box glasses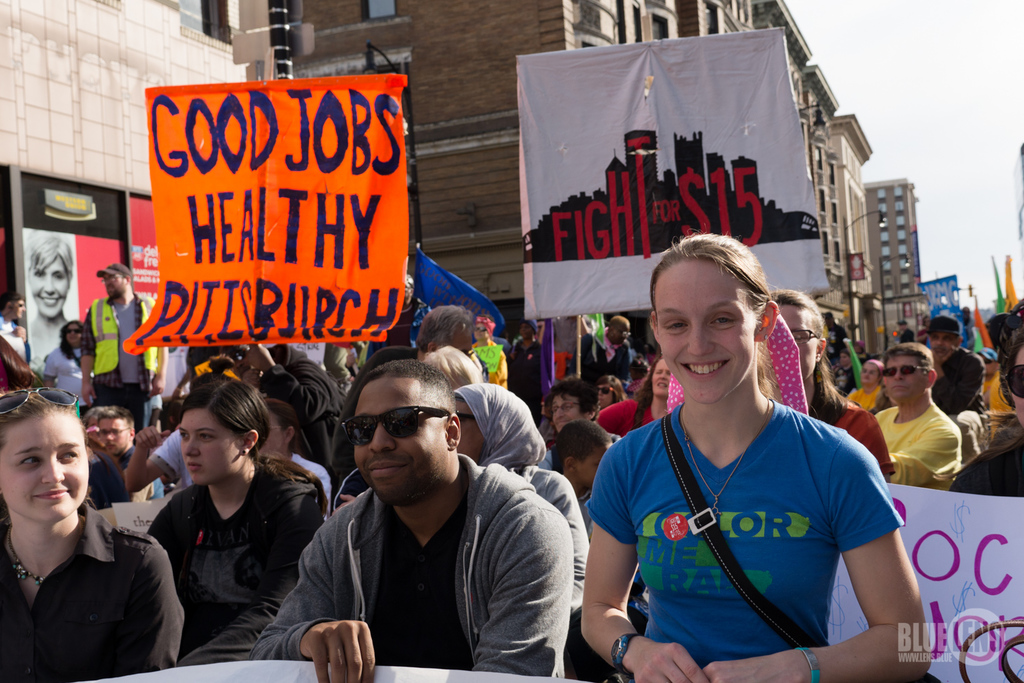
{"x1": 996, "y1": 364, "x2": 1023, "y2": 396}
